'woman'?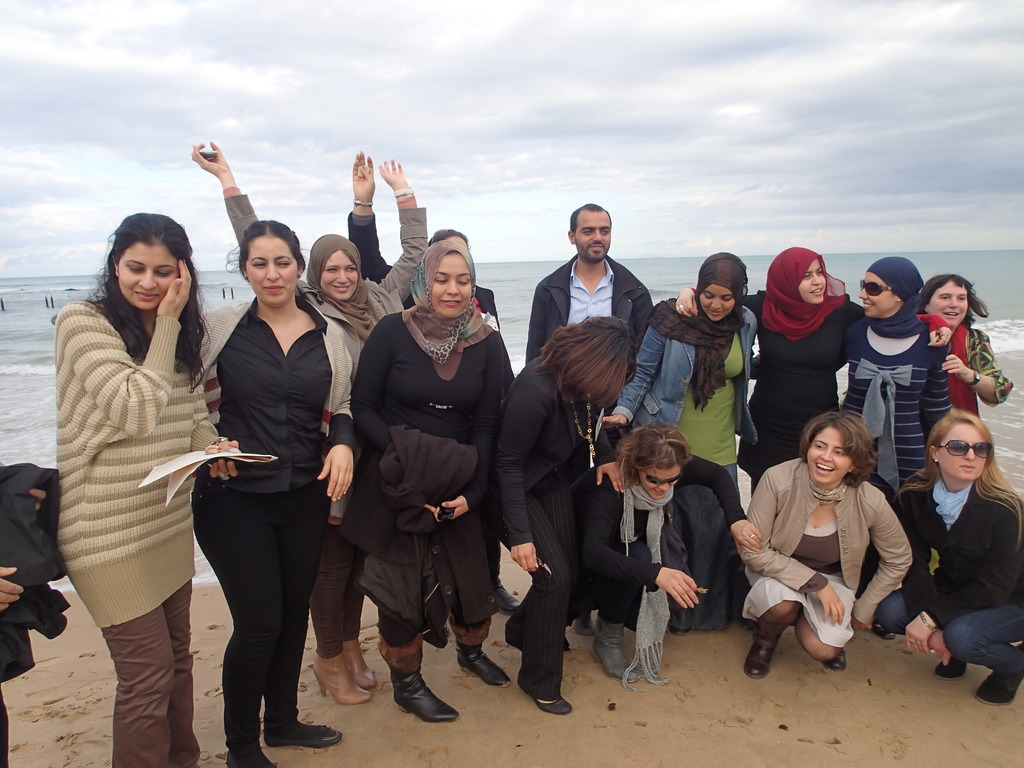
<box>712,407,930,684</box>
